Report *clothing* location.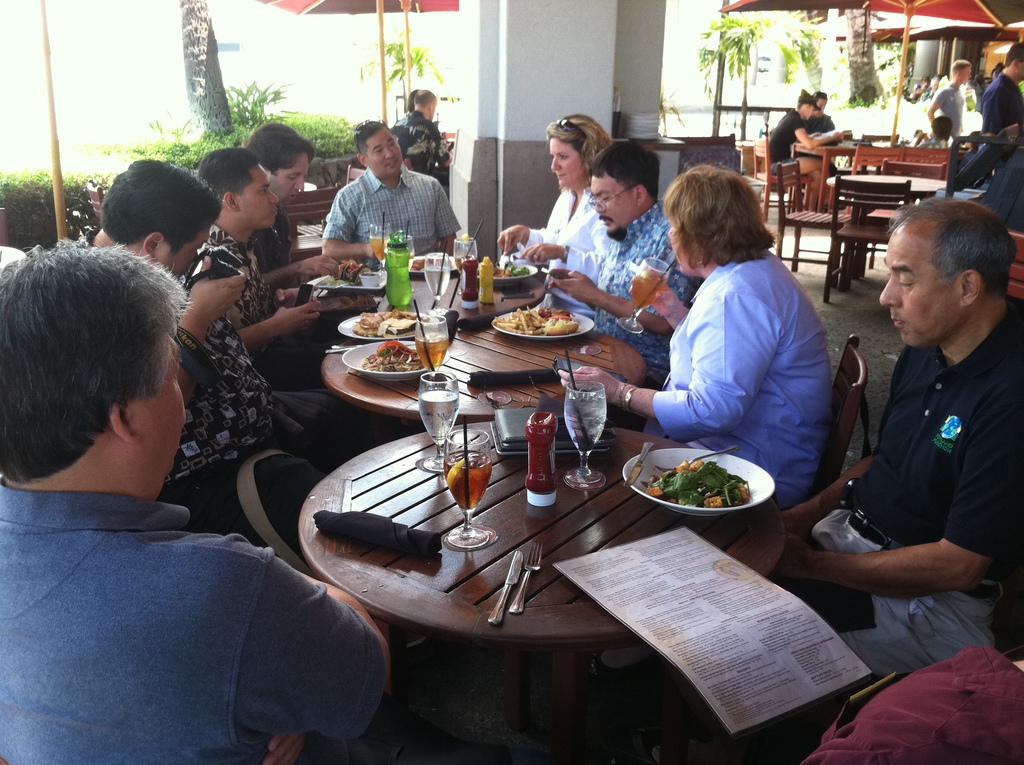
Report: {"left": 770, "top": 114, "right": 828, "bottom": 220}.
